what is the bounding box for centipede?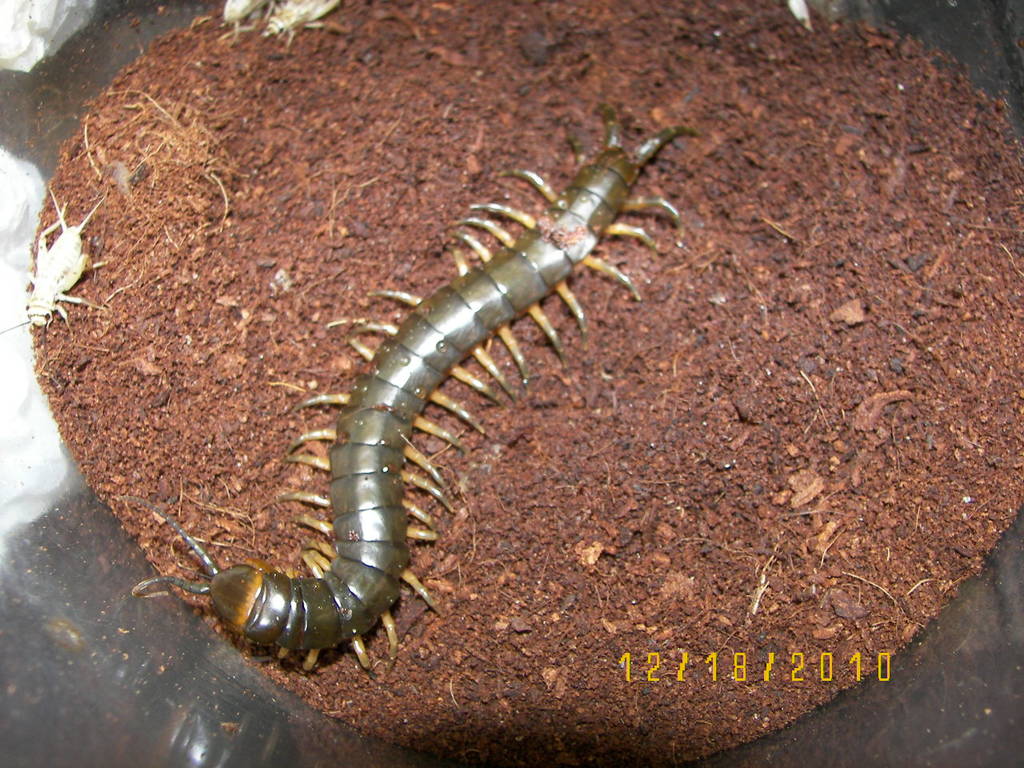
<bbox>114, 109, 700, 682</bbox>.
